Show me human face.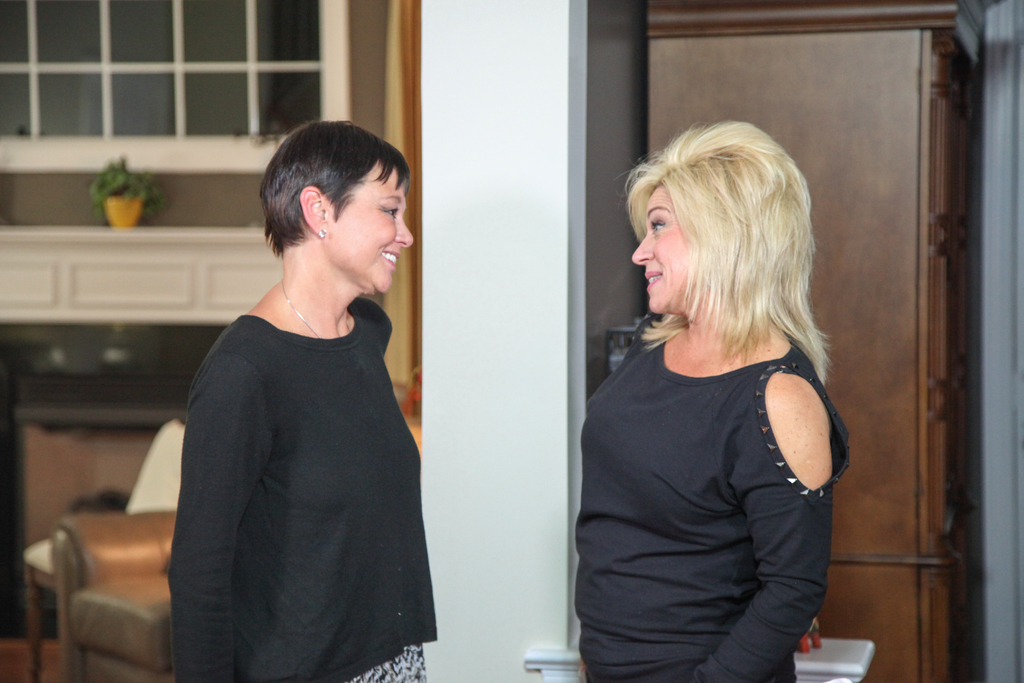
human face is here: 323:164:415:302.
